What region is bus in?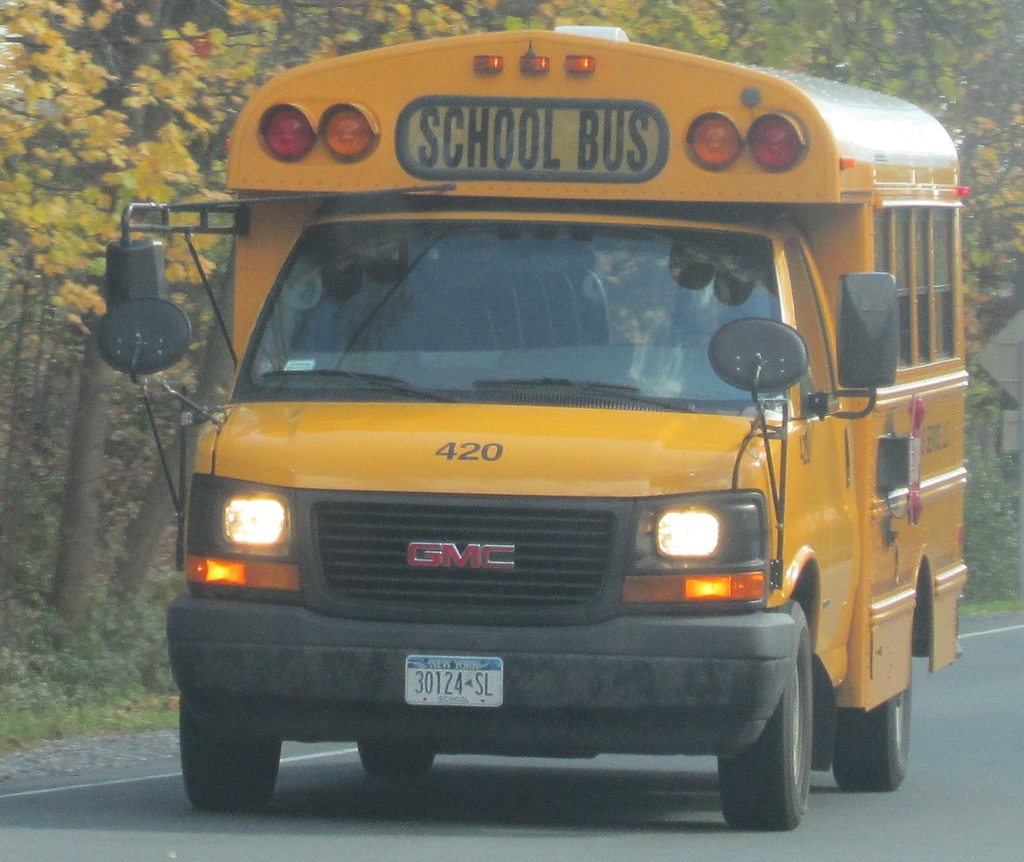
region(88, 24, 968, 831).
